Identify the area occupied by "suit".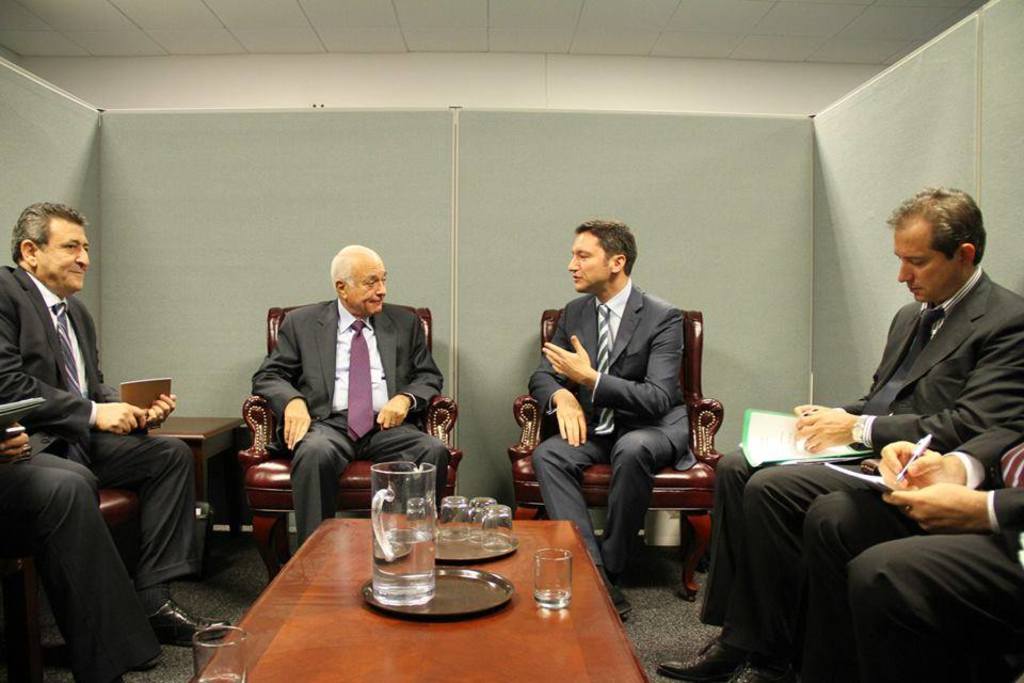
Area: Rect(0, 432, 163, 682).
